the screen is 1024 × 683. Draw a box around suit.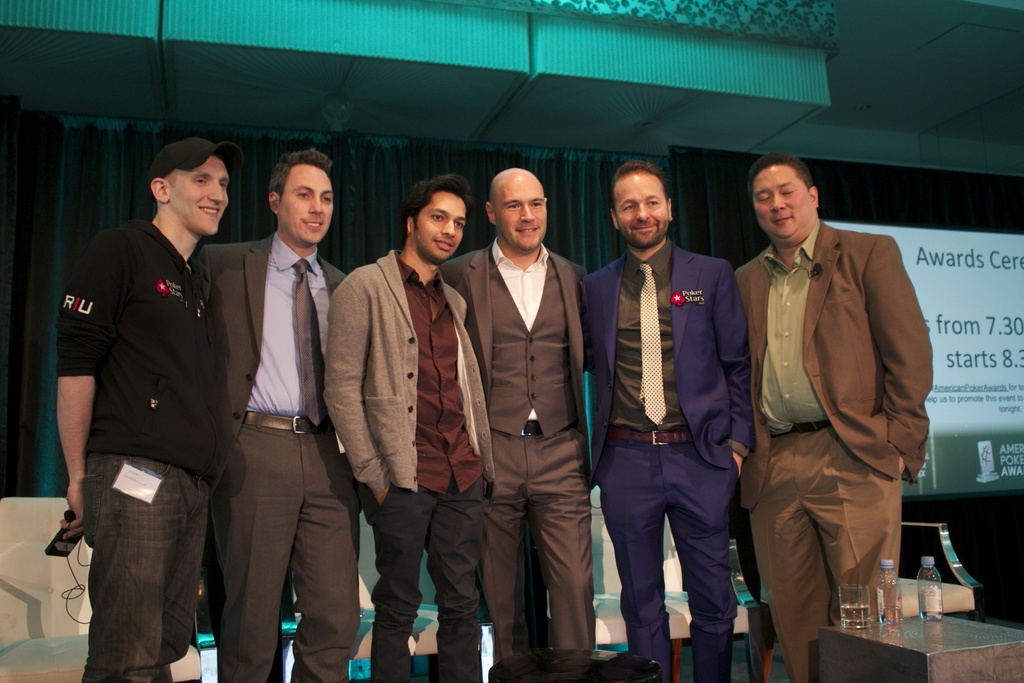
pyautogui.locateOnScreen(194, 233, 350, 682).
